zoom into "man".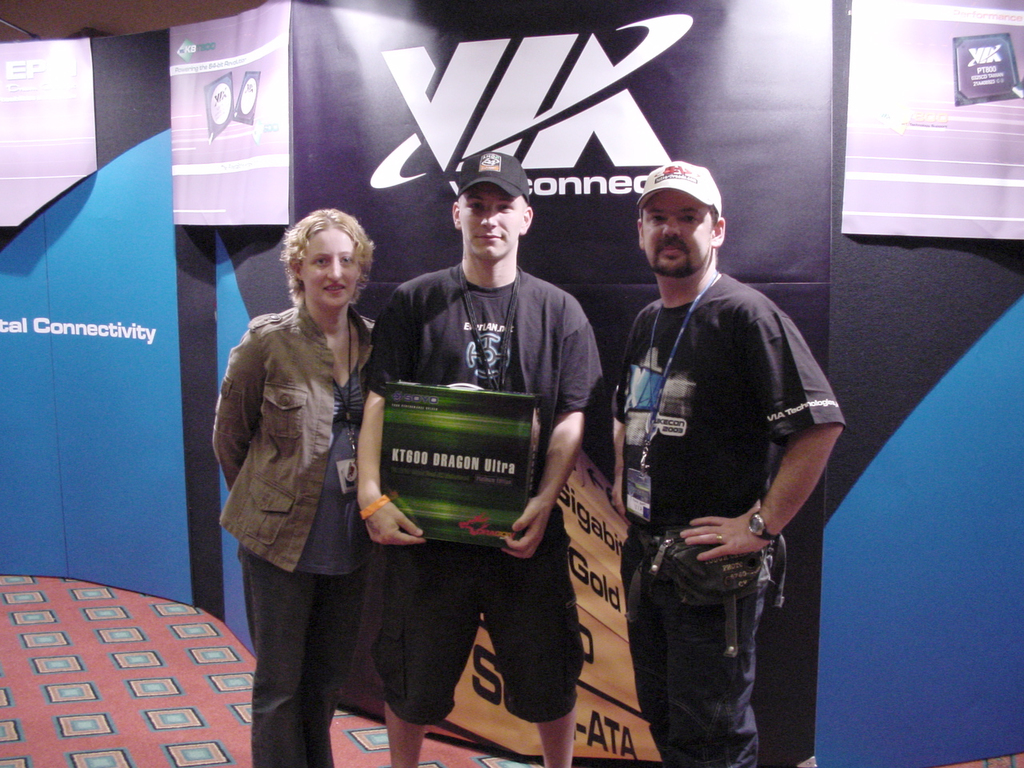
Zoom target: (left=609, top=162, right=849, bottom=767).
